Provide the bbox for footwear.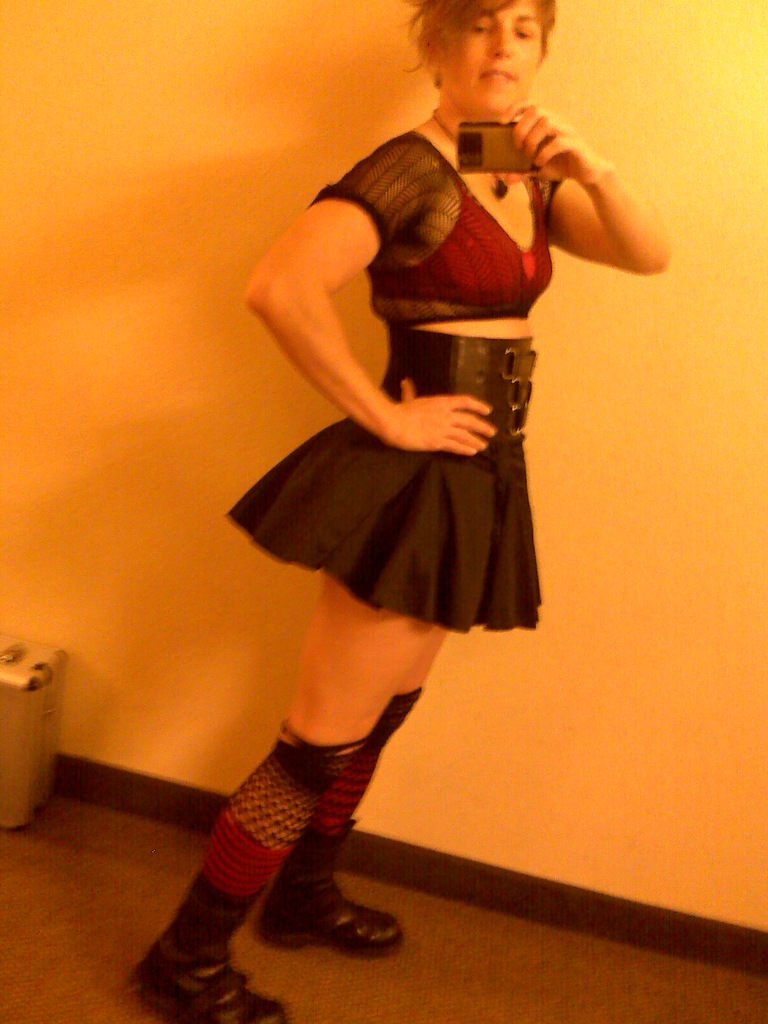
148 800 372 991.
